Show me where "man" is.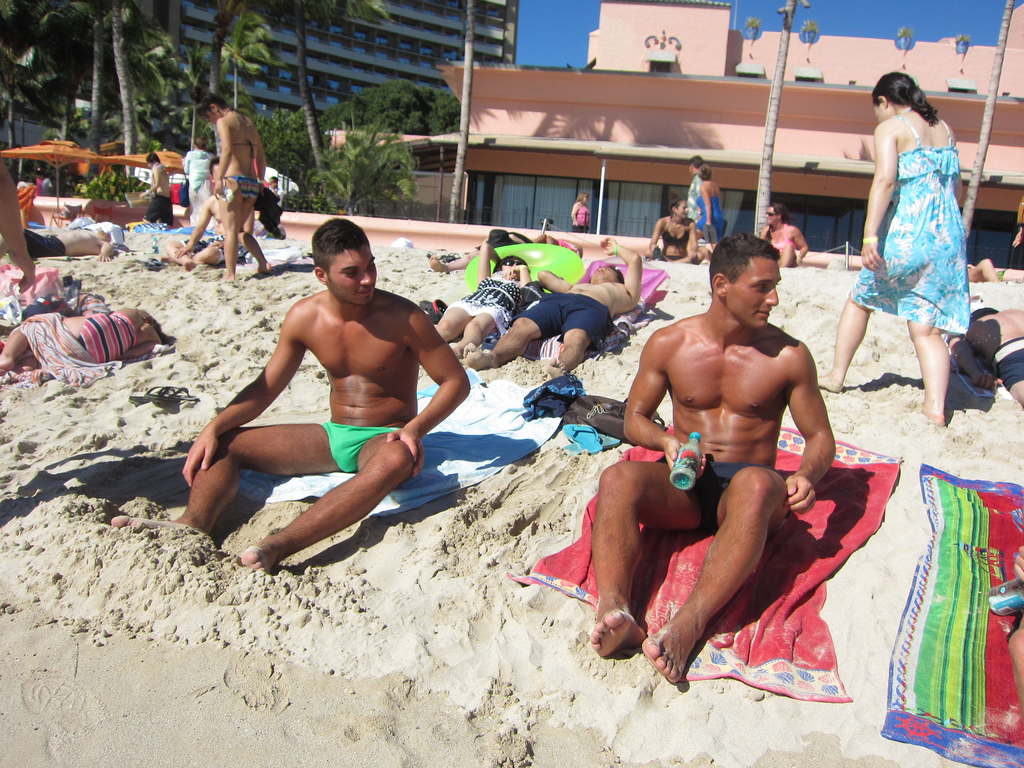
"man" is at (left=138, top=151, right=173, bottom=233).
